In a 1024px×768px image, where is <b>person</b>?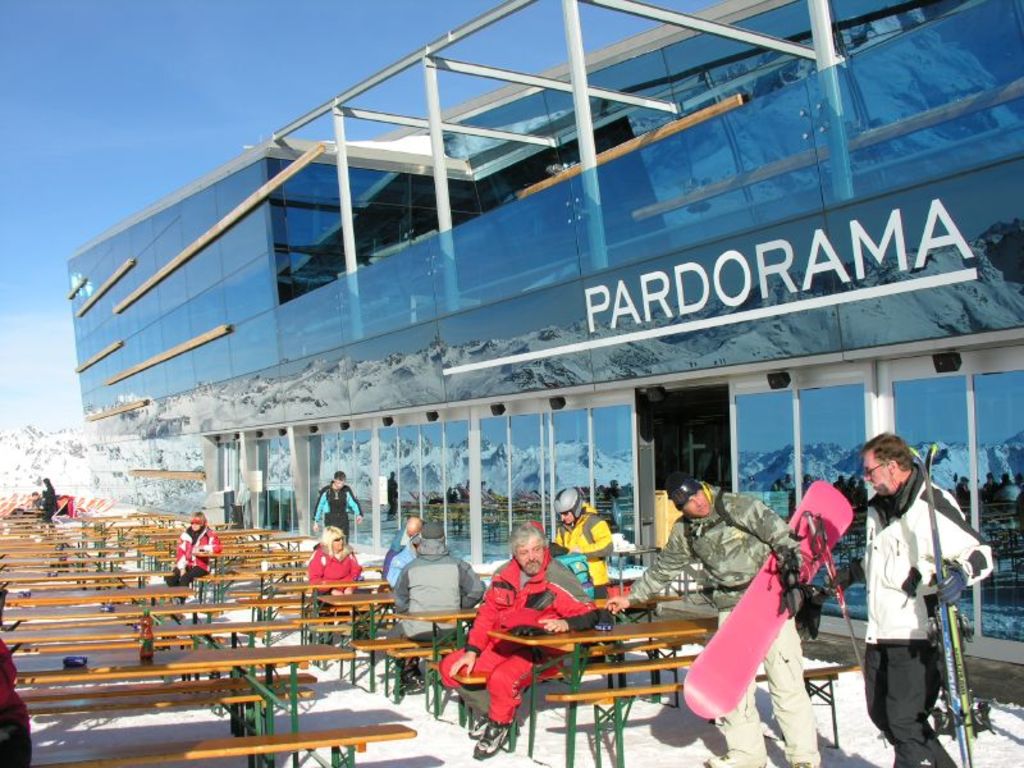
(27, 486, 41, 513).
